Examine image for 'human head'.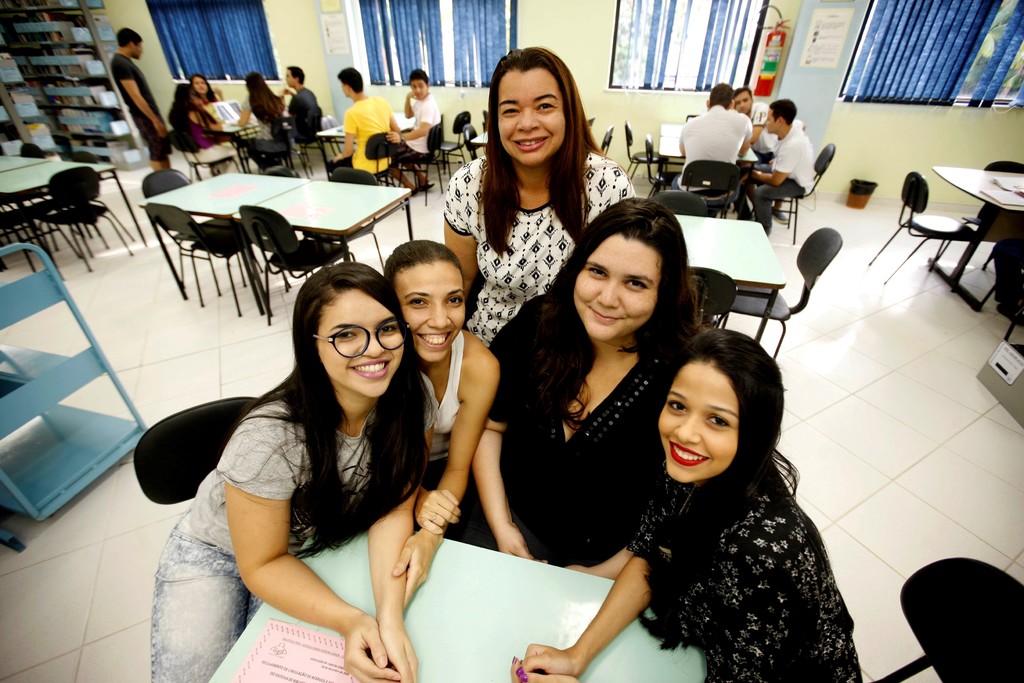
Examination result: crop(493, 47, 586, 163).
